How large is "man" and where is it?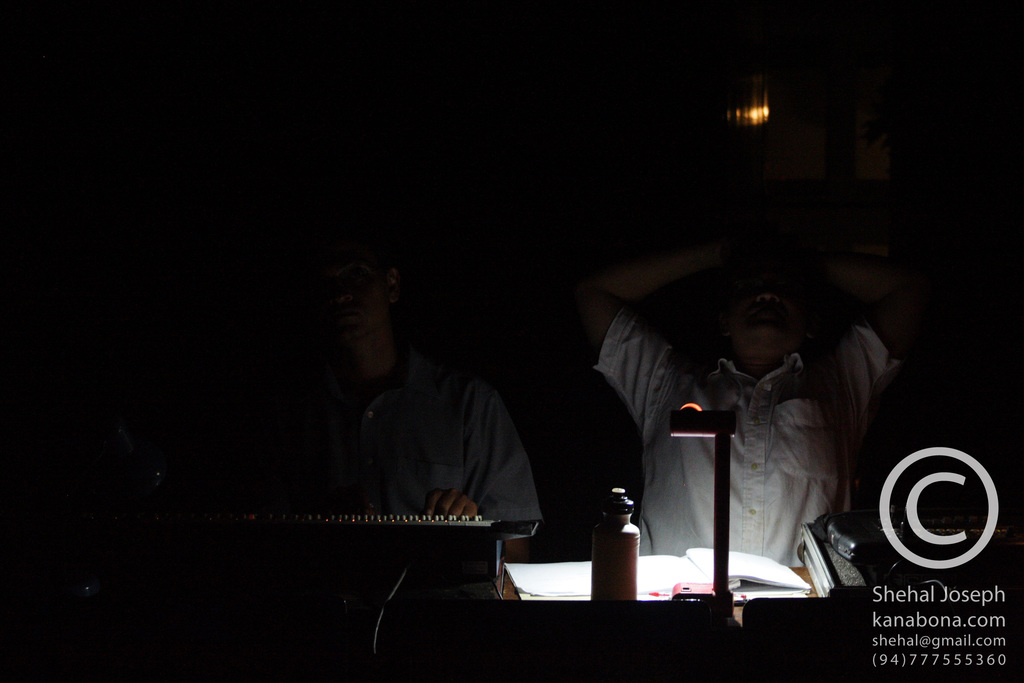
Bounding box: [282, 239, 535, 580].
